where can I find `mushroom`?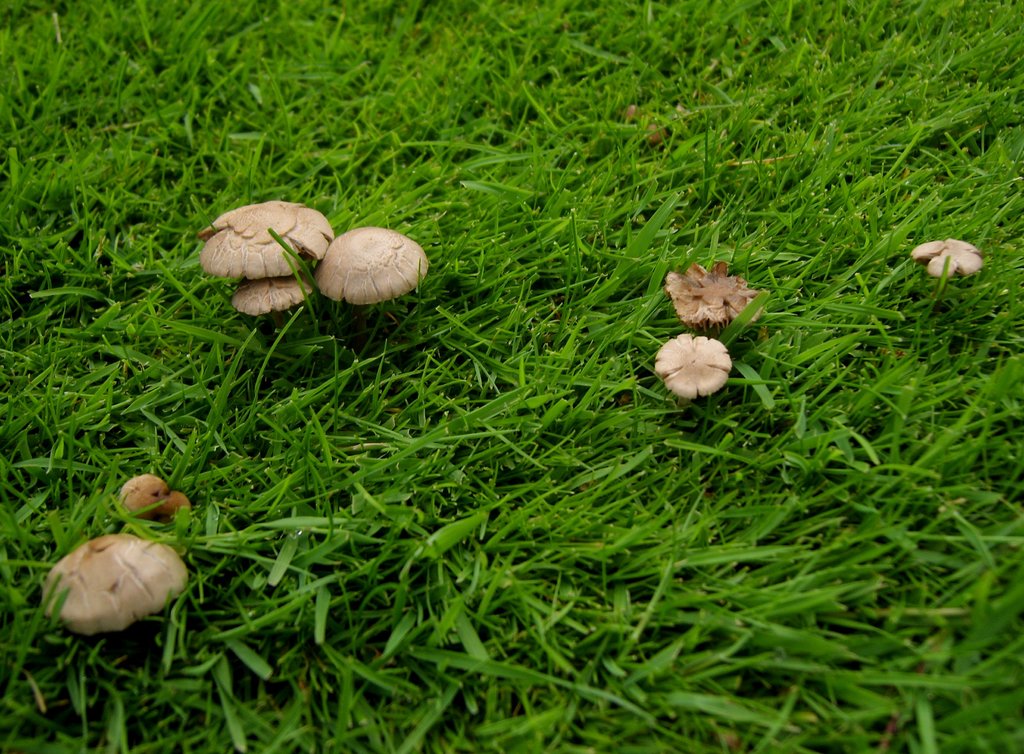
You can find it at bbox(649, 341, 733, 399).
